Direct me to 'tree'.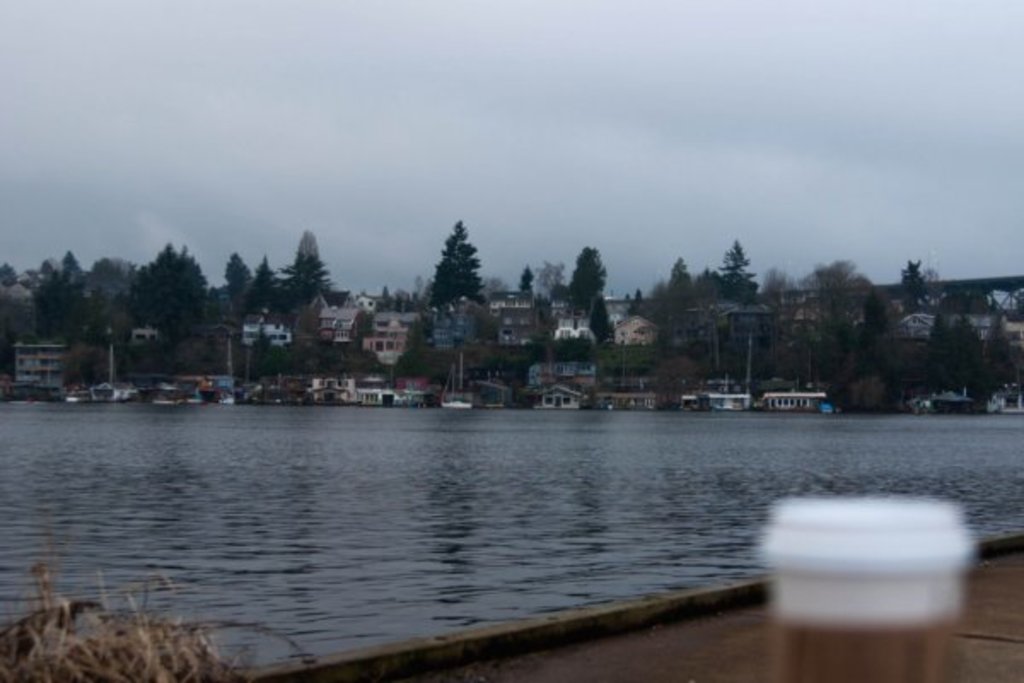
Direction: l=910, t=283, r=986, b=382.
